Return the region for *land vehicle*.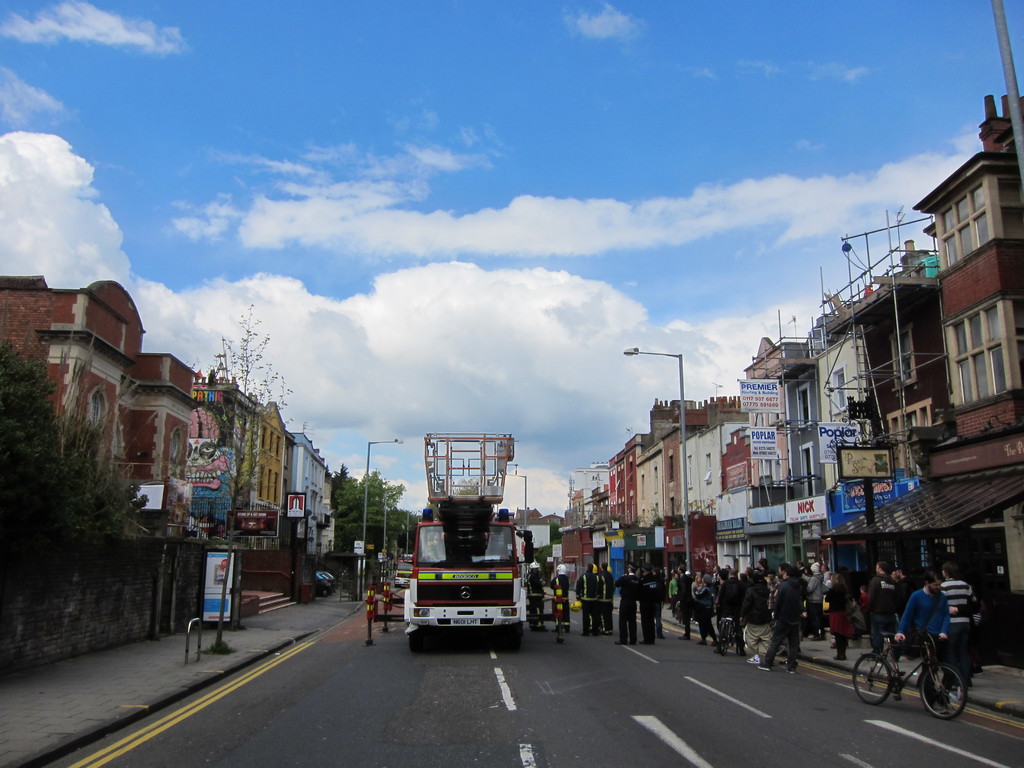
387, 553, 413, 599.
